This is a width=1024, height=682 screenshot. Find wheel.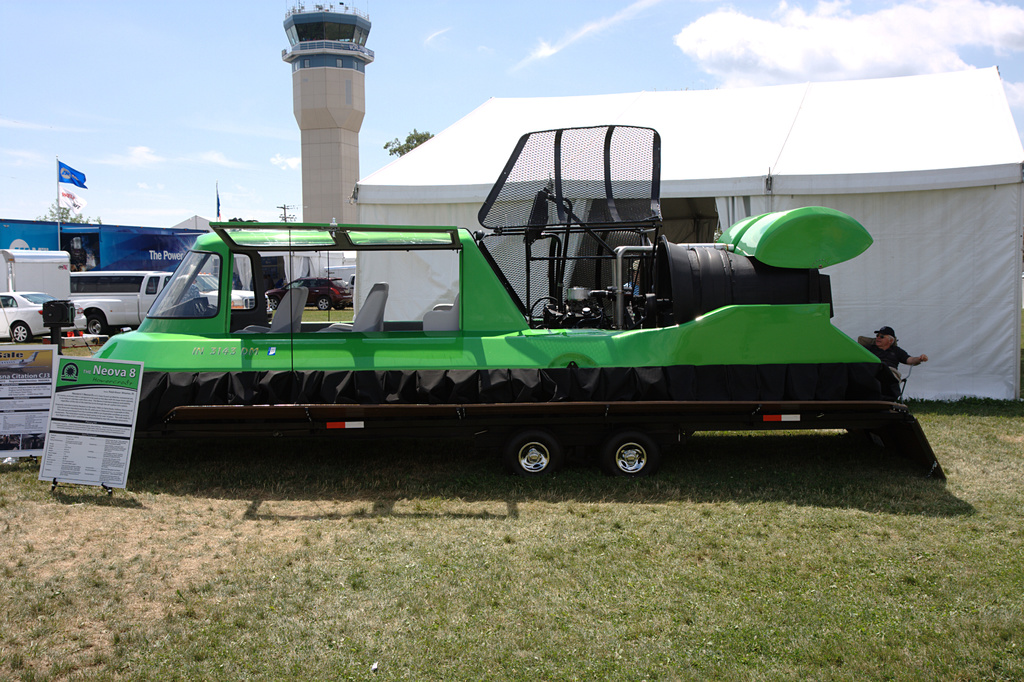
Bounding box: <bbox>611, 434, 663, 480</bbox>.
